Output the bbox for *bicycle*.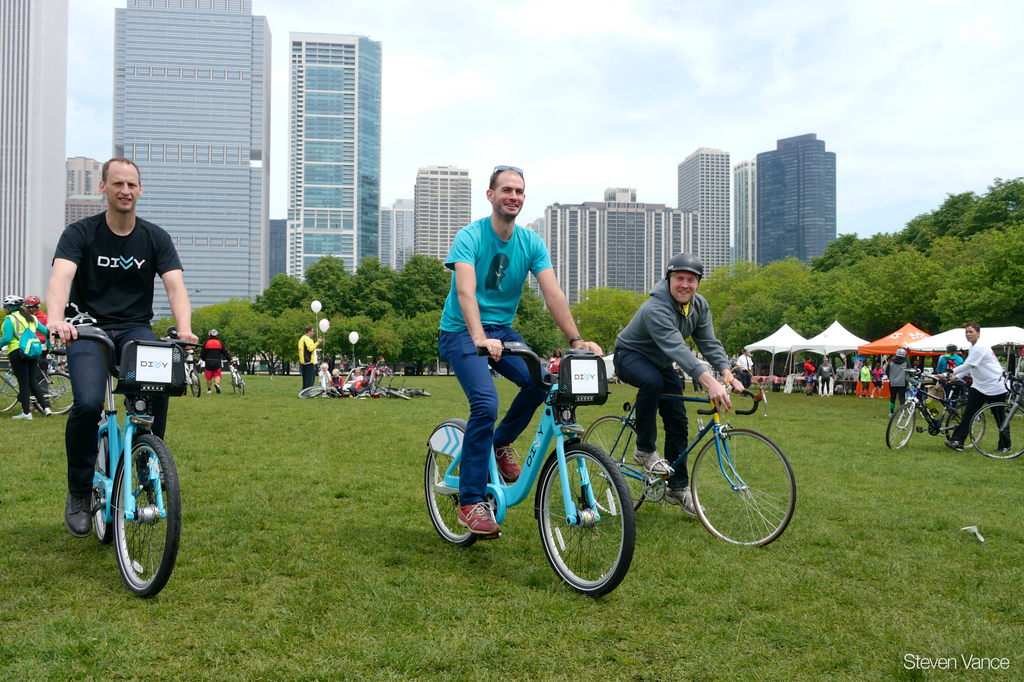
box=[184, 345, 202, 396].
